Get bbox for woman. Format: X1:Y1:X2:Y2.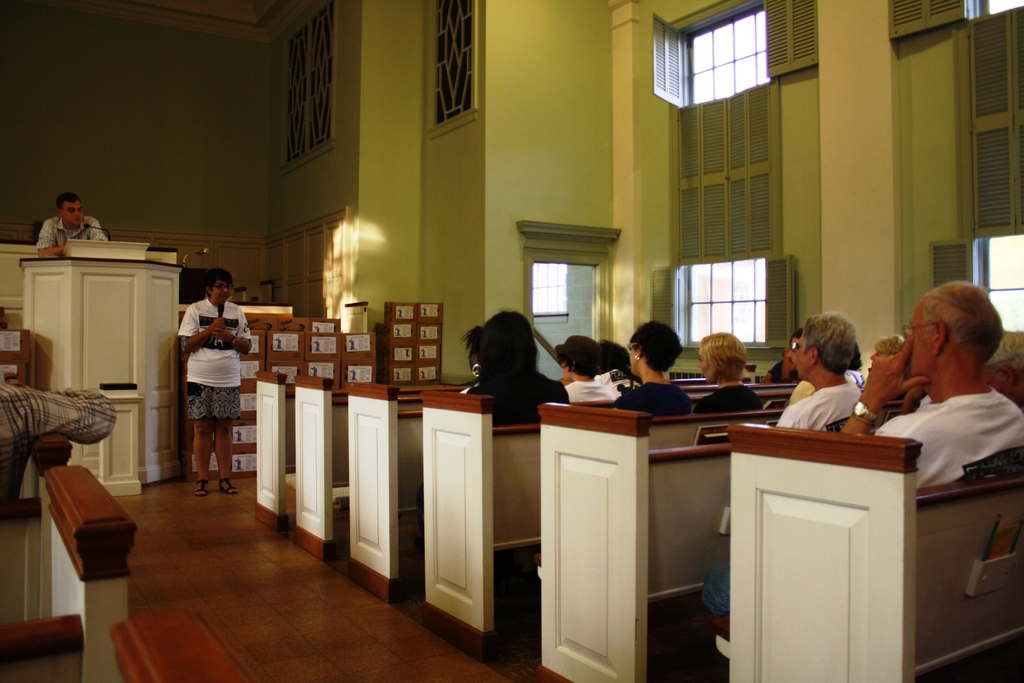
457:311:566:431.
